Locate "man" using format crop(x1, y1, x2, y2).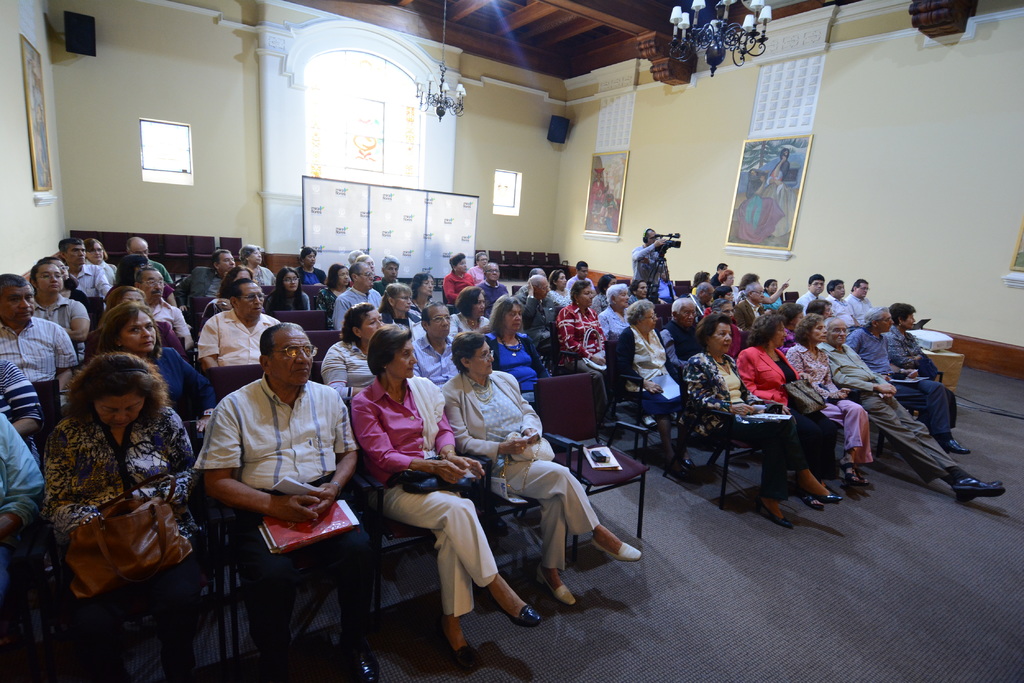
crop(132, 266, 197, 355).
